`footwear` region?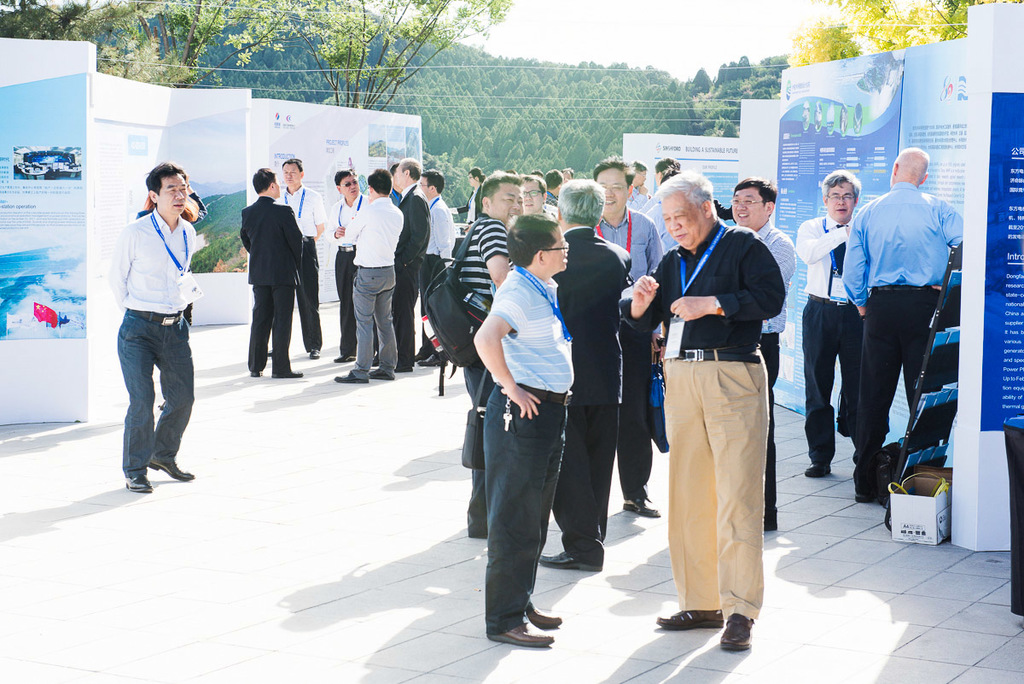
left=365, top=368, right=396, bottom=377
